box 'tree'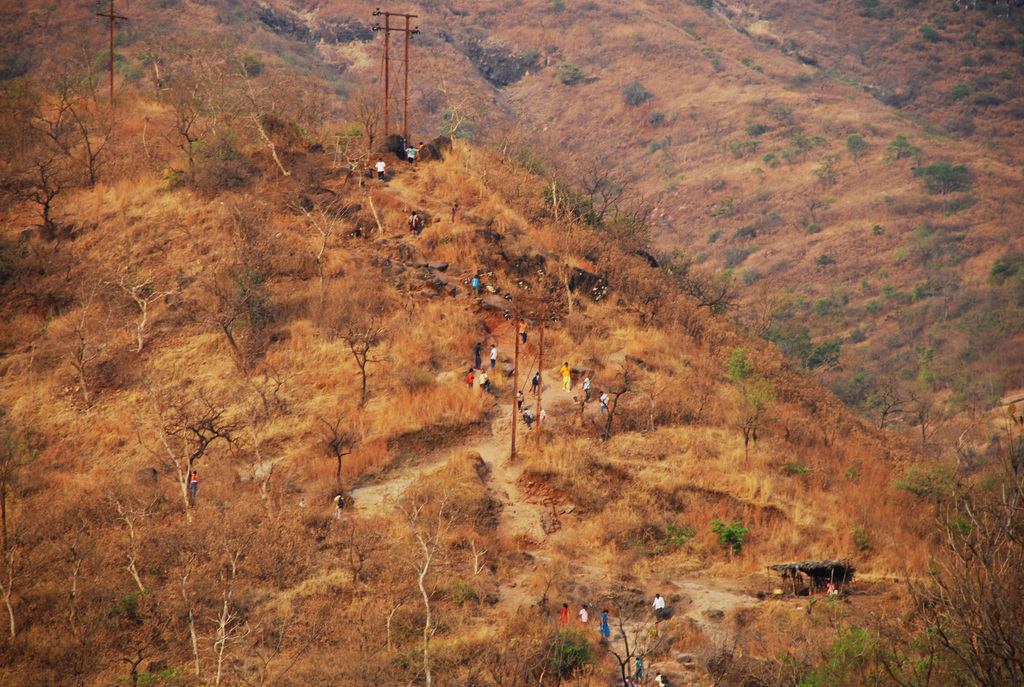
<box>915,161,964,217</box>
